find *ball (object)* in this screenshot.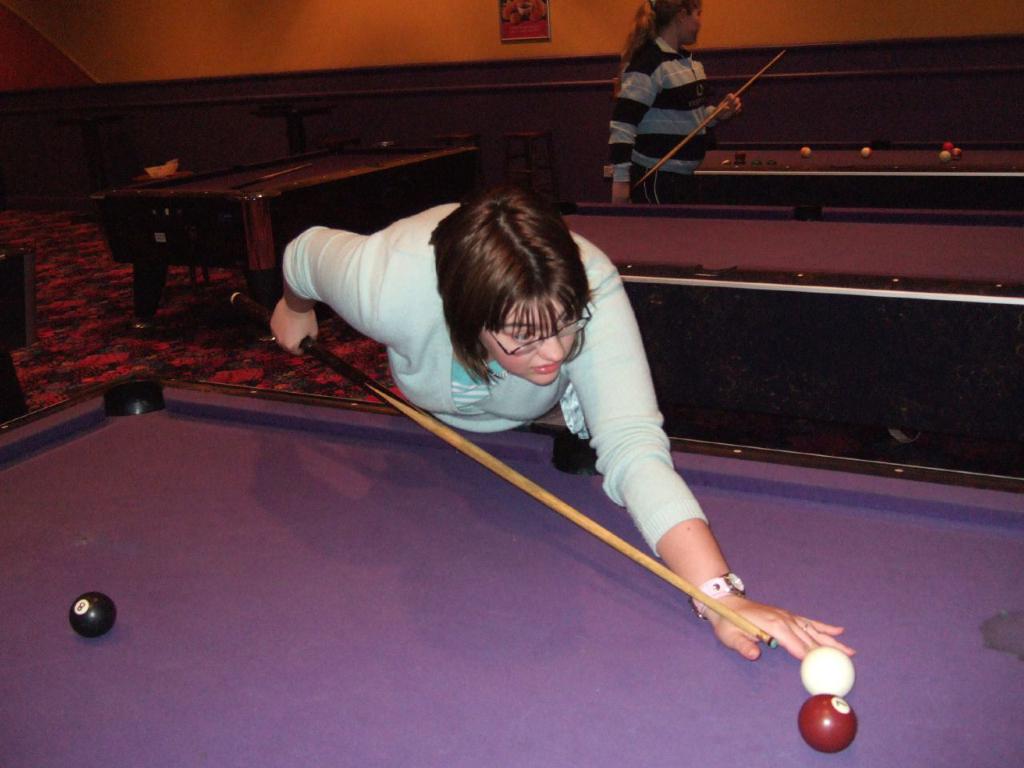
The bounding box for *ball (object)* is 802 648 854 694.
